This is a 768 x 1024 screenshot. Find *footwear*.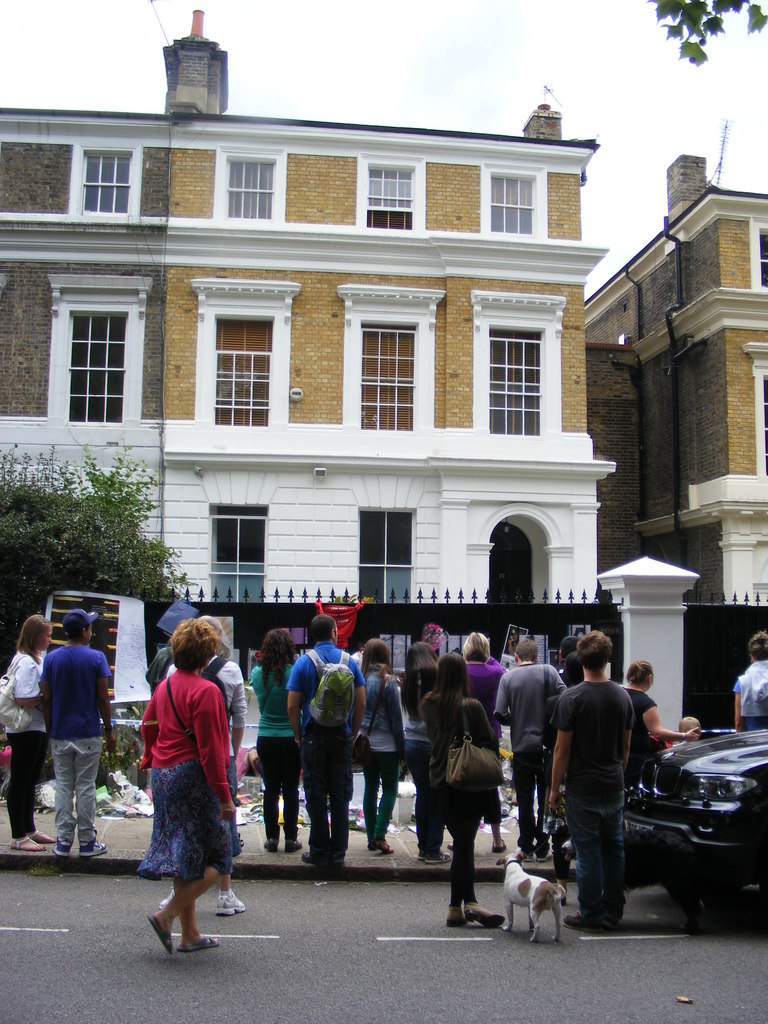
Bounding box: (563,909,605,932).
